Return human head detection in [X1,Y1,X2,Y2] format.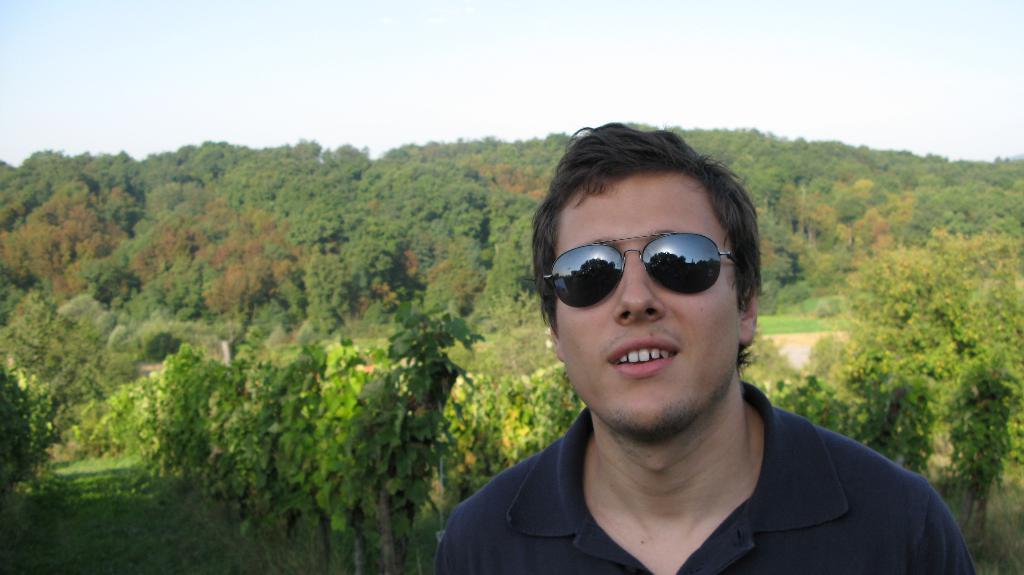
[529,129,769,434].
